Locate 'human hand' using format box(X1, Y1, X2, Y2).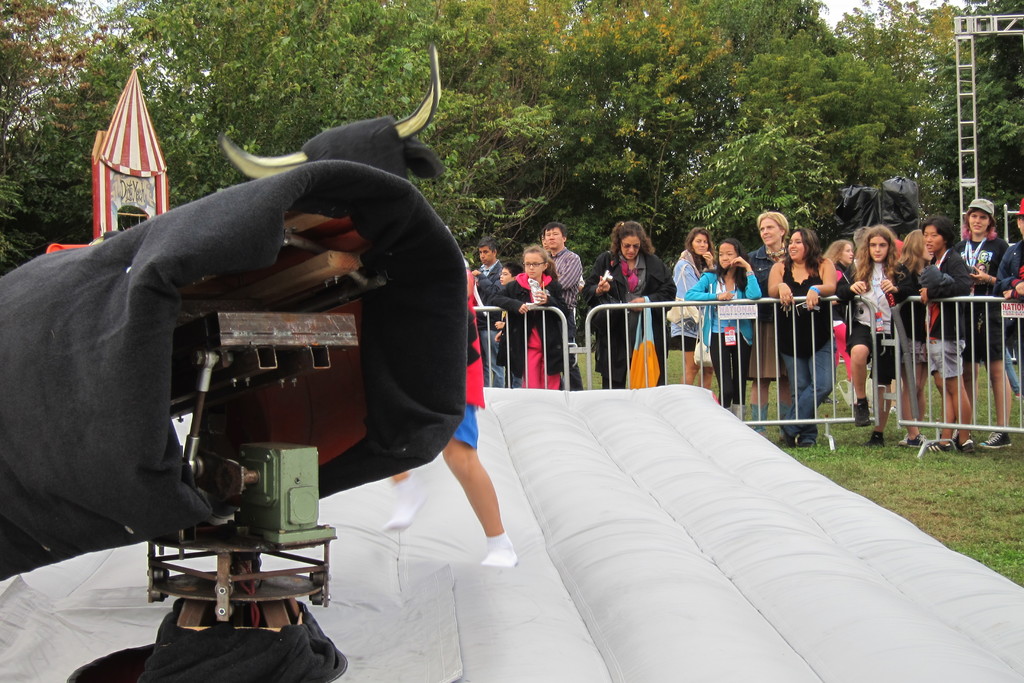
box(596, 273, 611, 294).
